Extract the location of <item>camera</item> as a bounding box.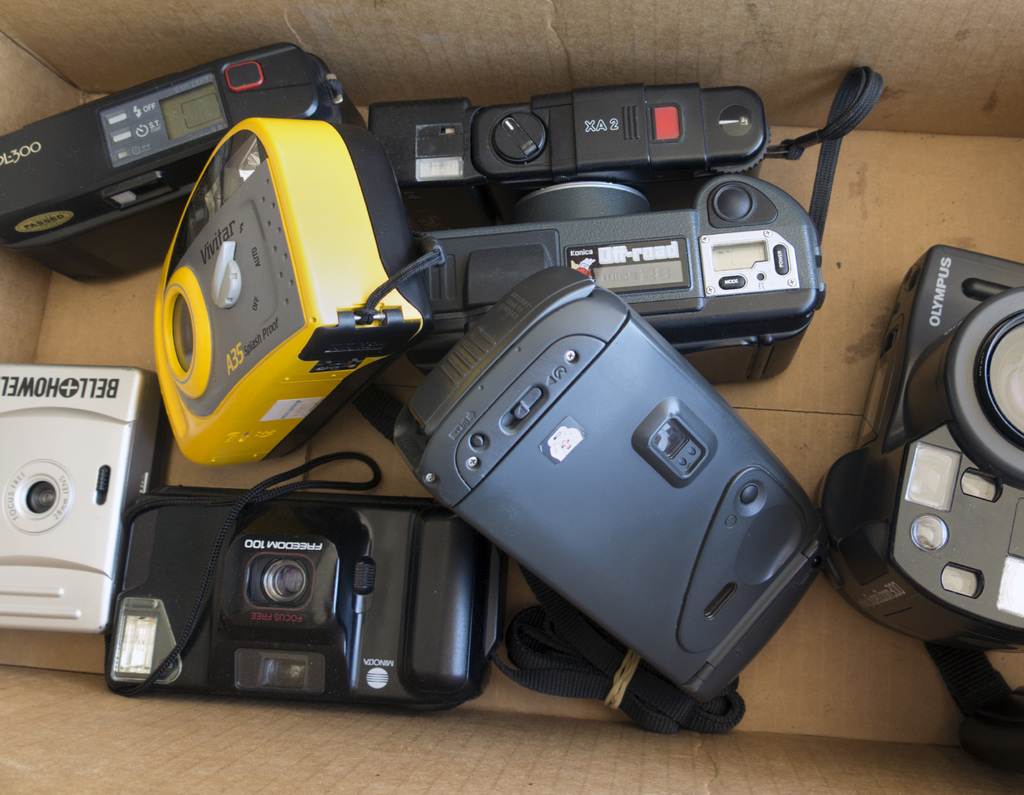
pyautogui.locateOnScreen(0, 45, 366, 300).
